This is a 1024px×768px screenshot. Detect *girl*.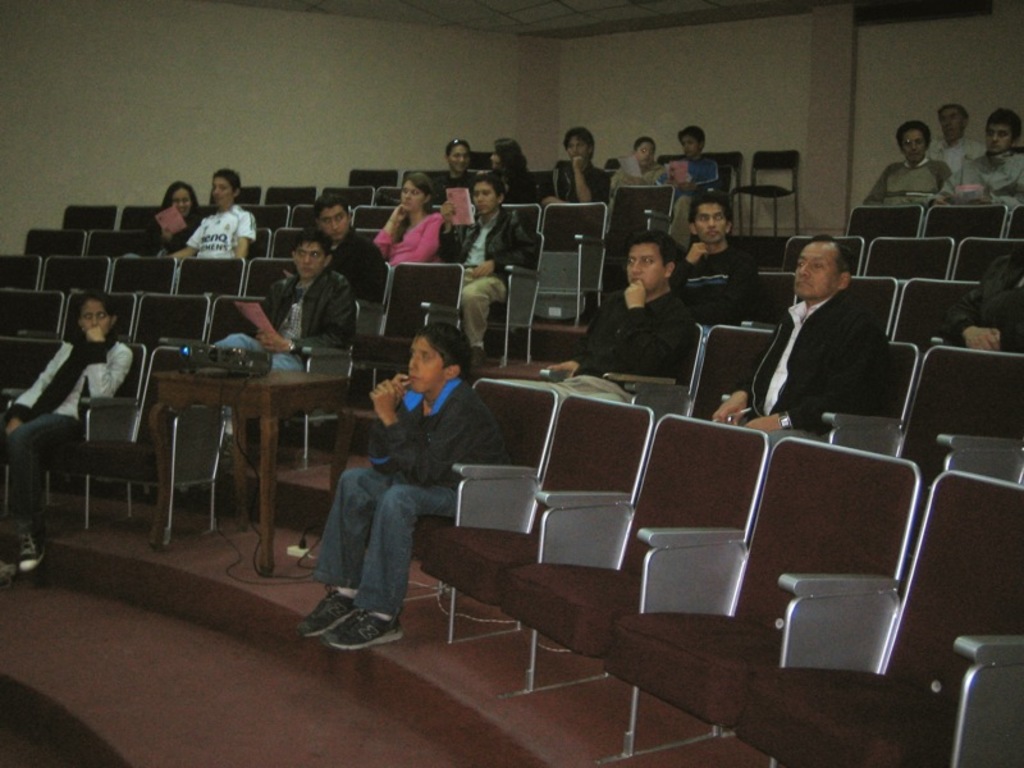
box(371, 165, 443, 273).
